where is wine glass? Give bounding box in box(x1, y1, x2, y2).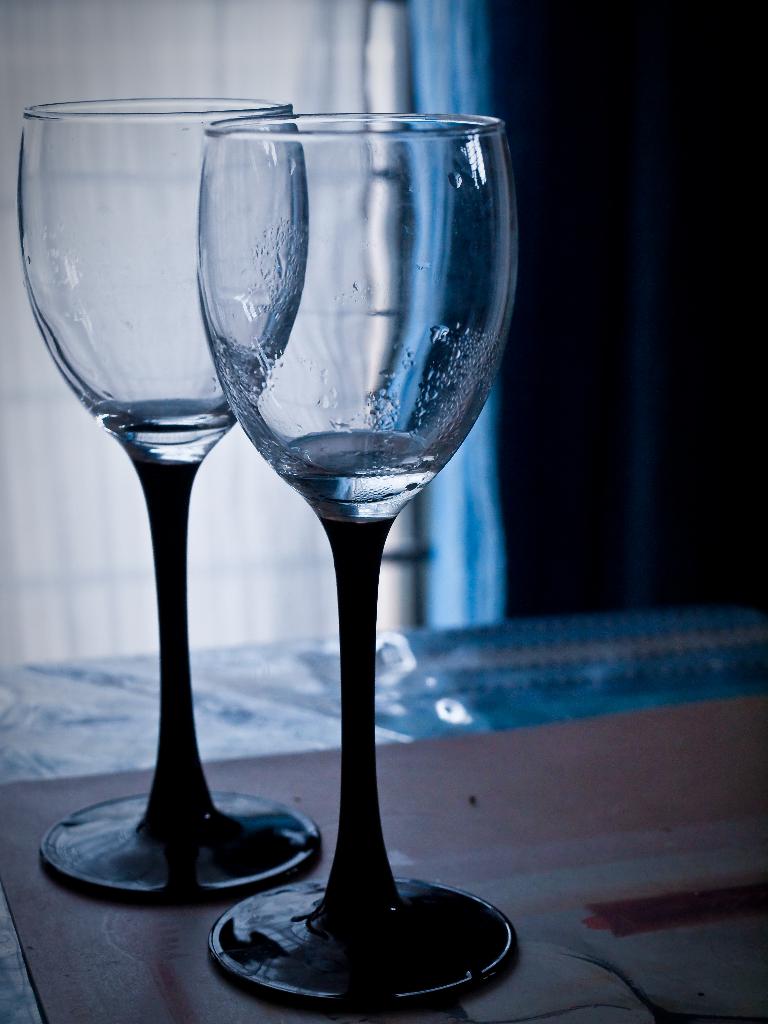
box(197, 113, 519, 1012).
